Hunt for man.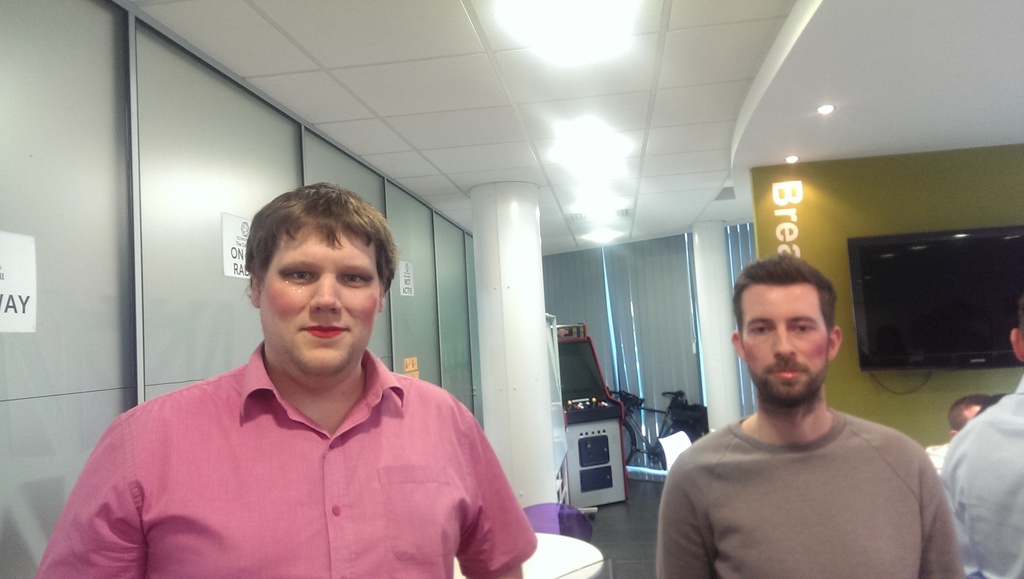
Hunted down at box=[927, 317, 1023, 576].
